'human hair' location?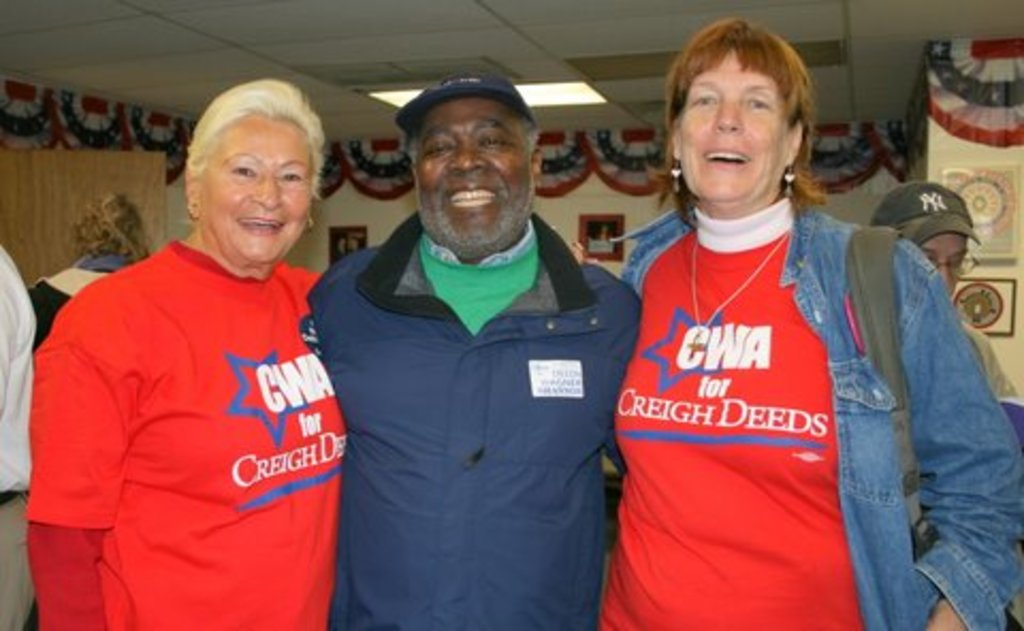
locate(661, 13, 817, 198)
